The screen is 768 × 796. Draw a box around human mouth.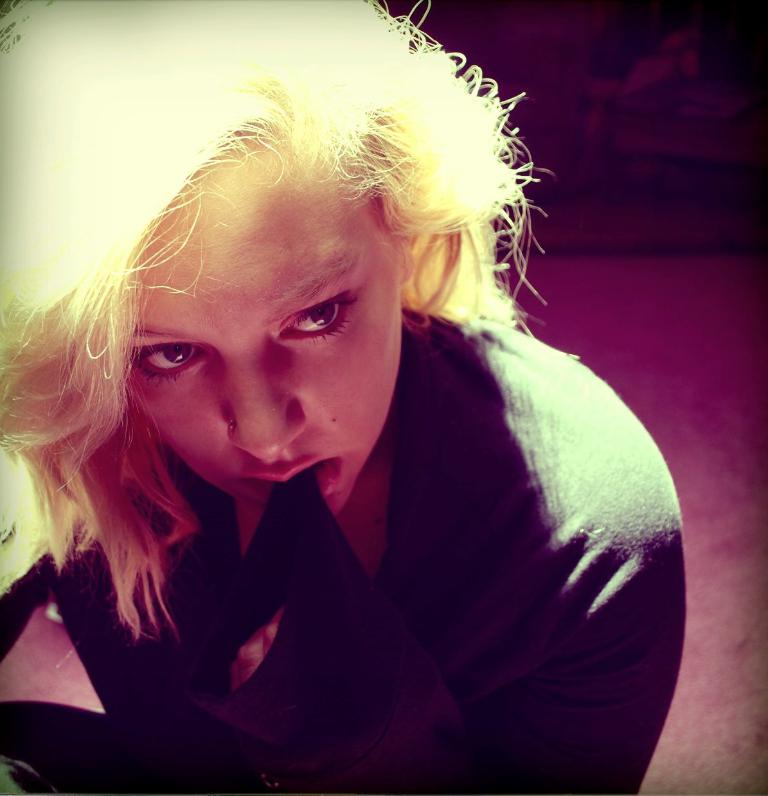
{"x1": 239, "y1": 459, "x2": 341, "y2": 506}.
